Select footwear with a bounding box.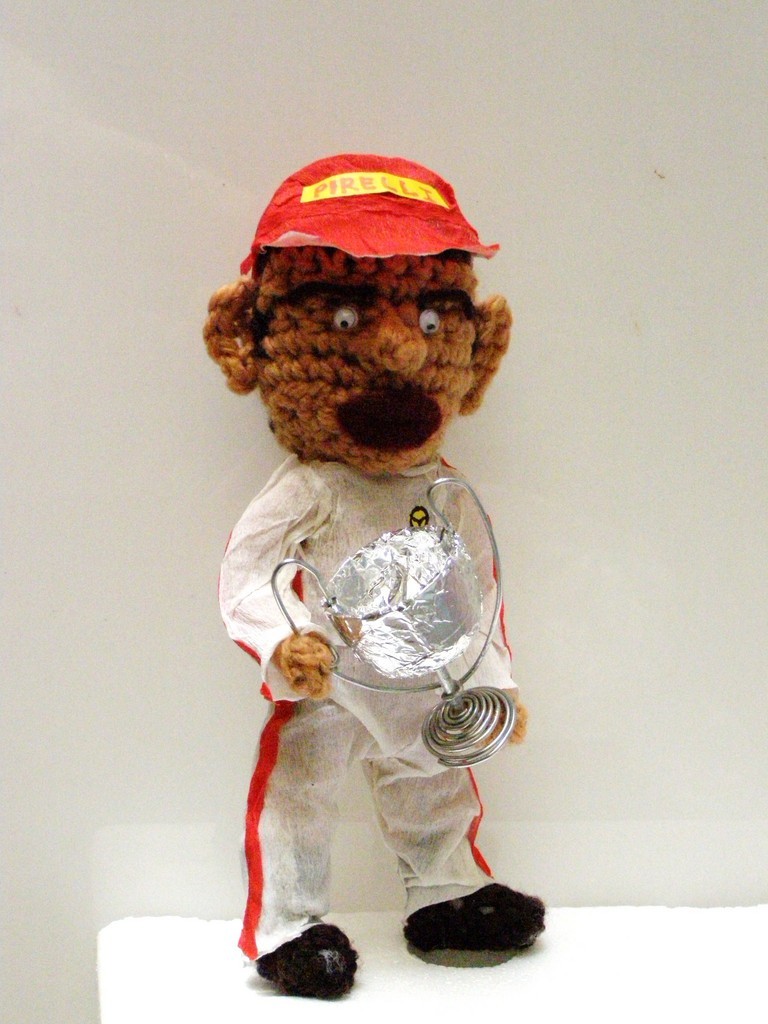
l=408, t=886, r=541, b=960.
